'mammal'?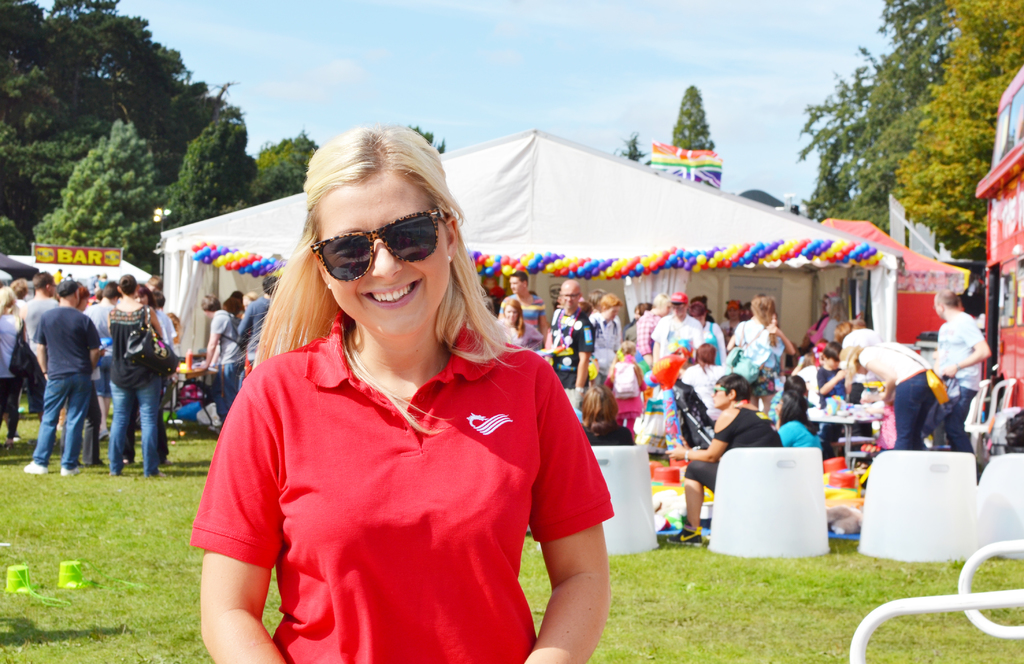
[822,294,844,352]
